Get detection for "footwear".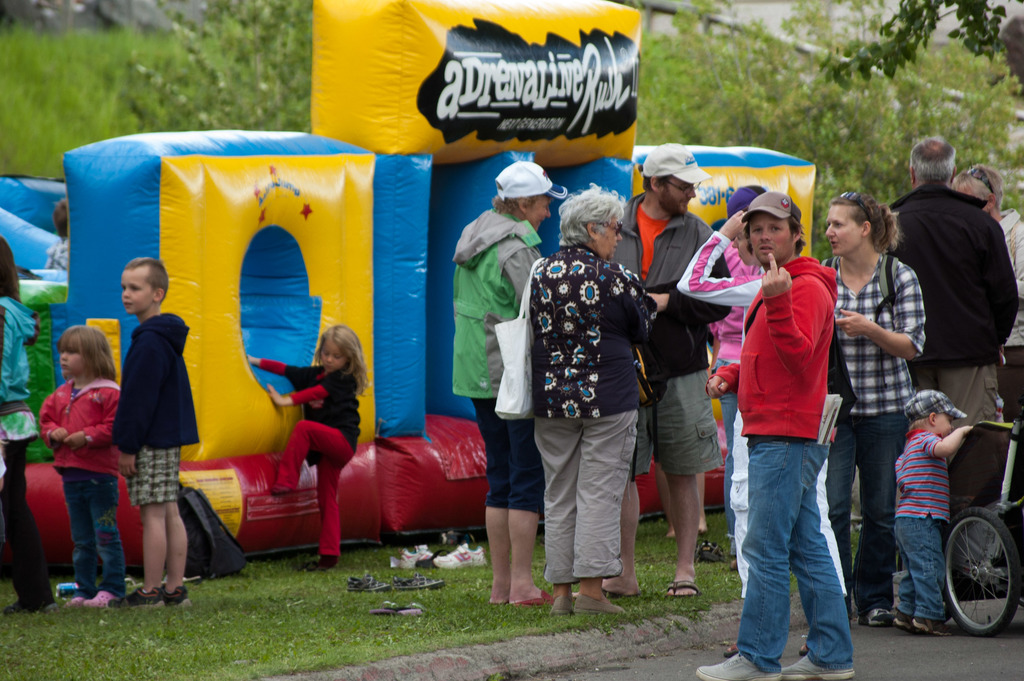
Detection: (x1=397, y1=545, x2=420, y2=569).
